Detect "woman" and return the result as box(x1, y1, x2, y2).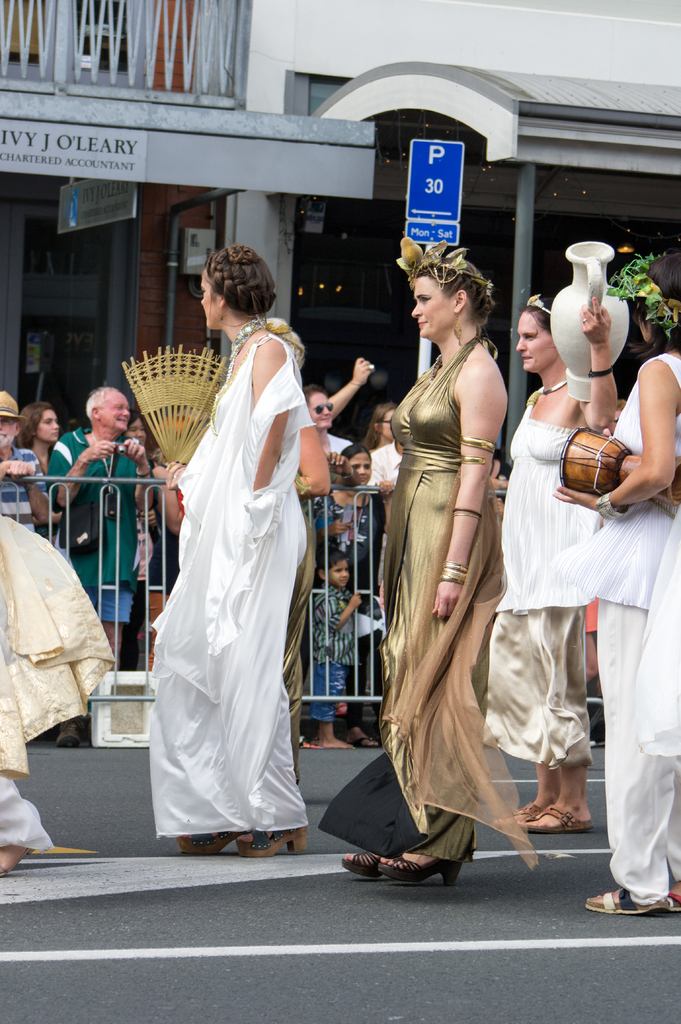
box(316, 237, 538, 882).
